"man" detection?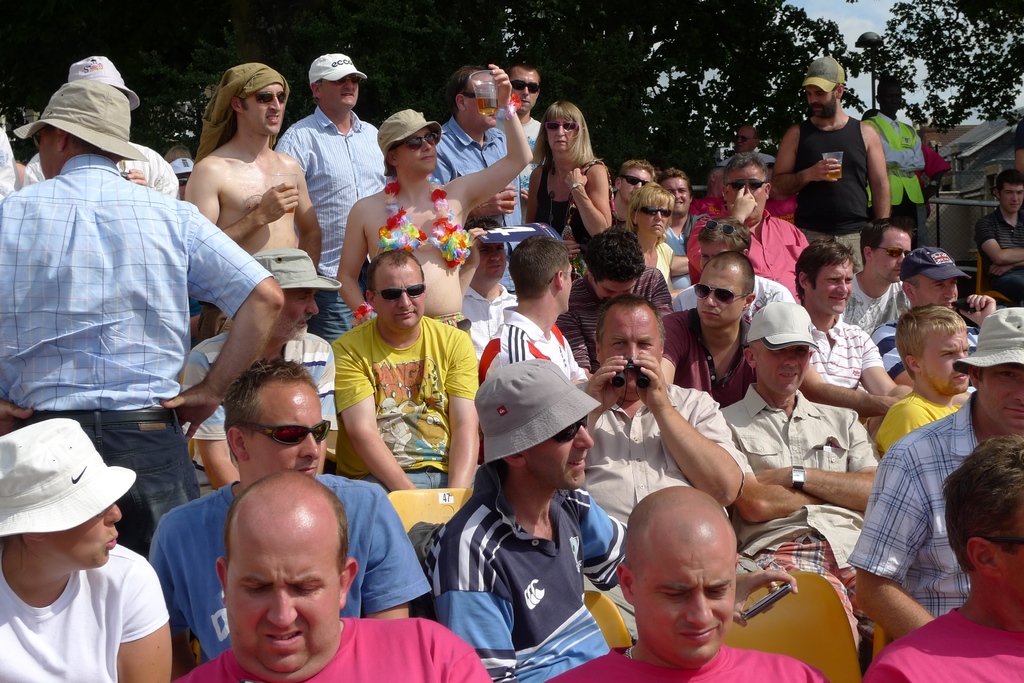
select_region(546, 490, 833, 682)
